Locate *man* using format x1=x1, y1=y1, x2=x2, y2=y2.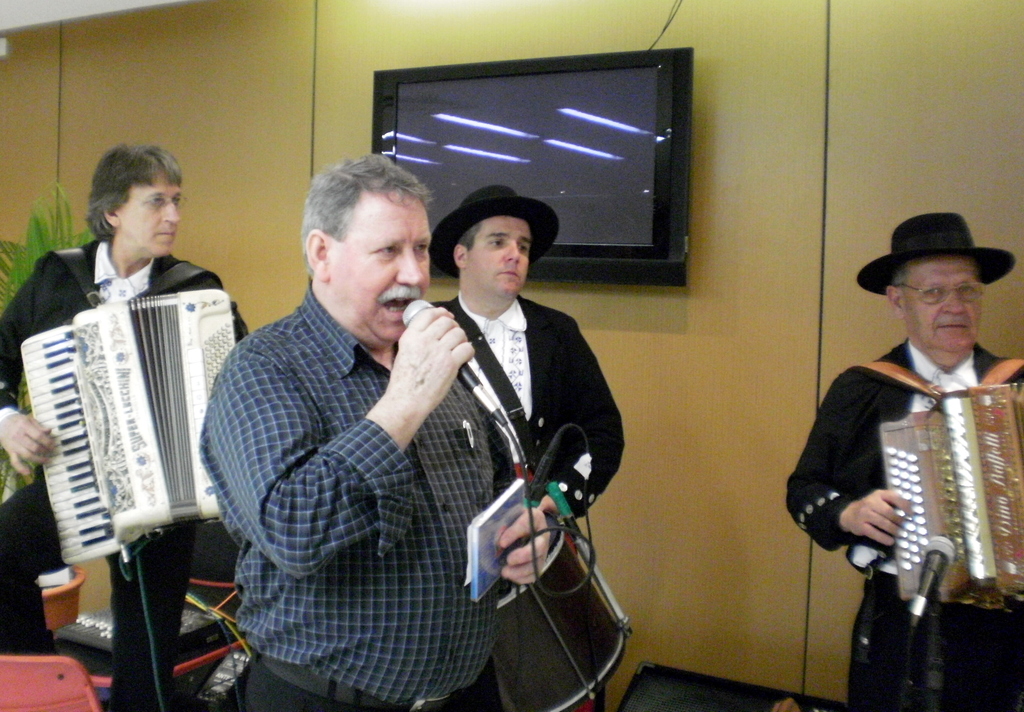
x1=196, y1=147, x2=566, y2=711.
